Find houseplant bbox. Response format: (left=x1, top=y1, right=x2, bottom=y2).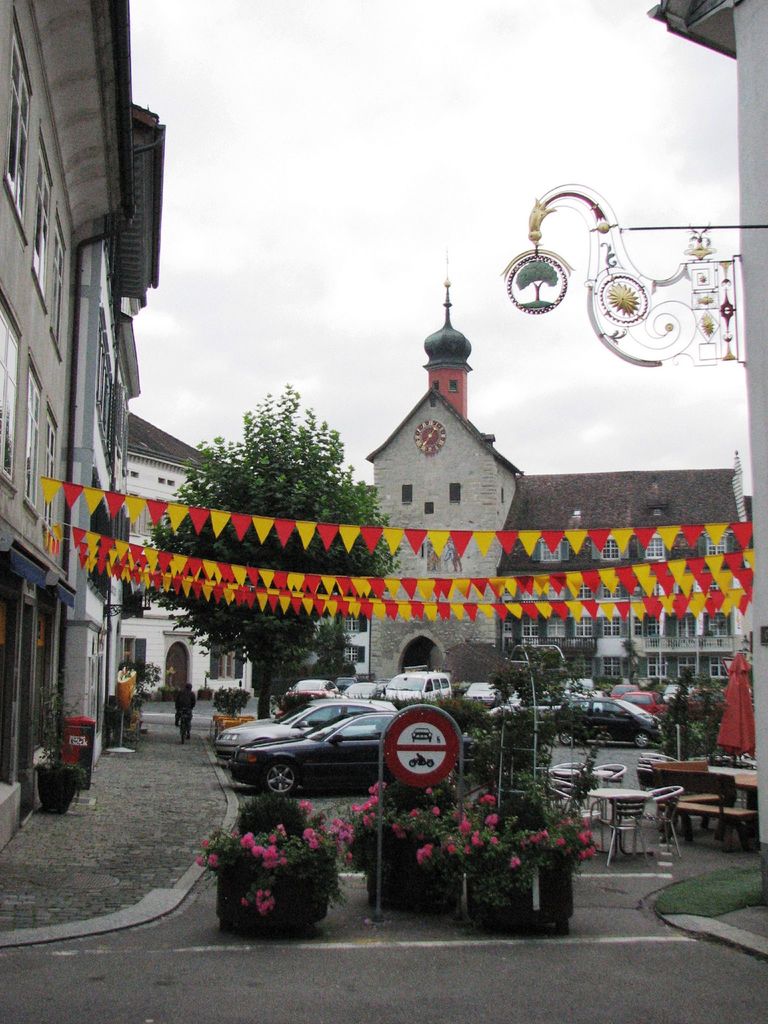
(left=187, top=830, right=357, bottom=927).
